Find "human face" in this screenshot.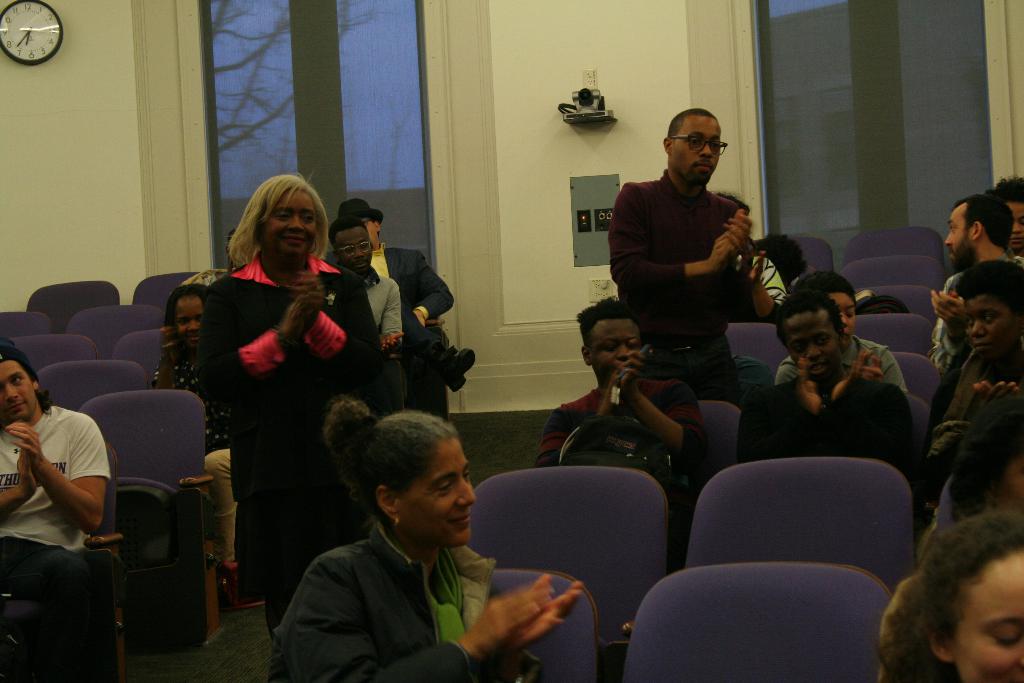
The bounding box for "human face" is Rect(1002, 201, 1023, 255).
